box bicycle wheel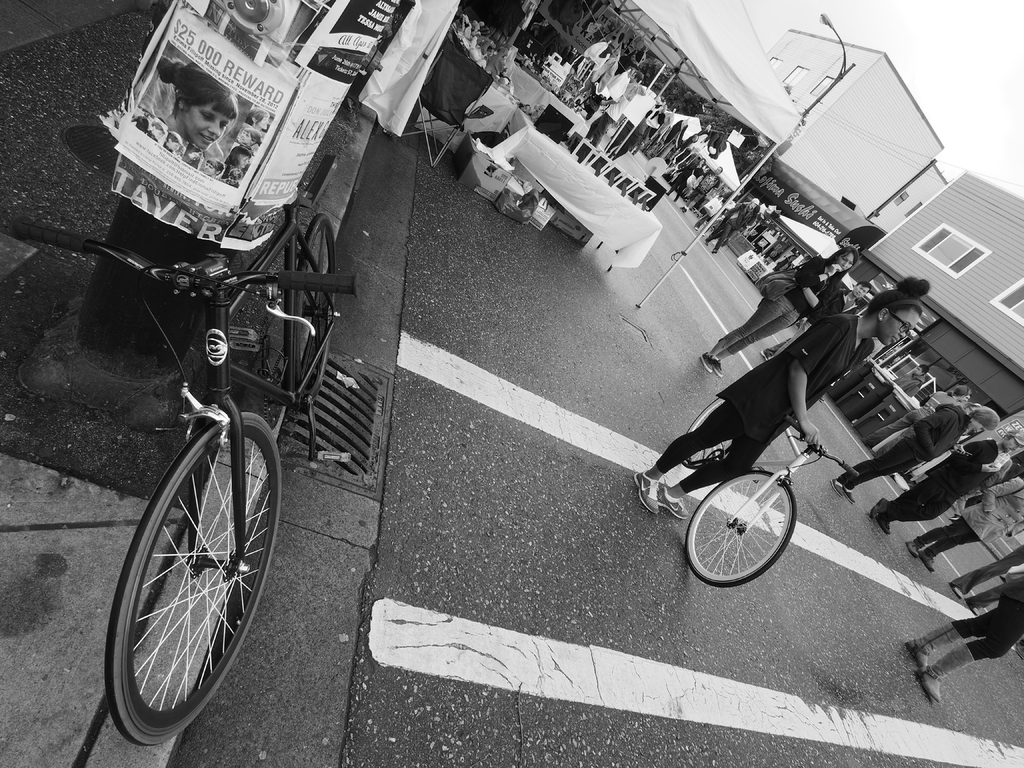
<bbox>296, 208, 336, 395</bbox>
